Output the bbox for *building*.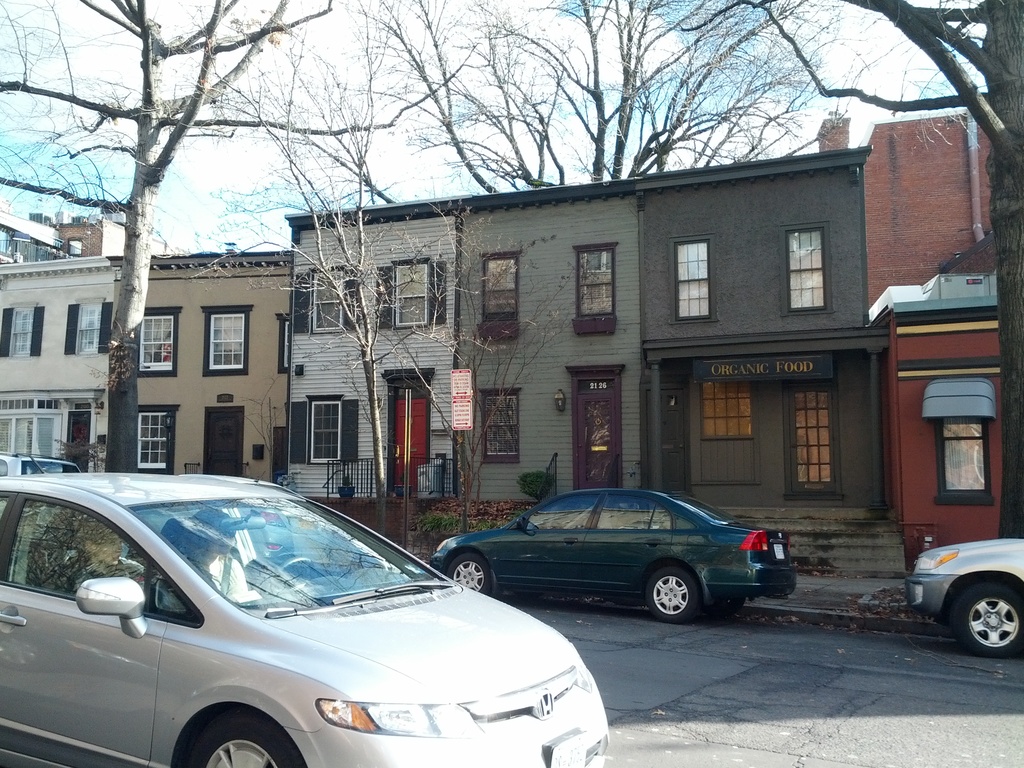
box=[111, 252, 288, 481].
